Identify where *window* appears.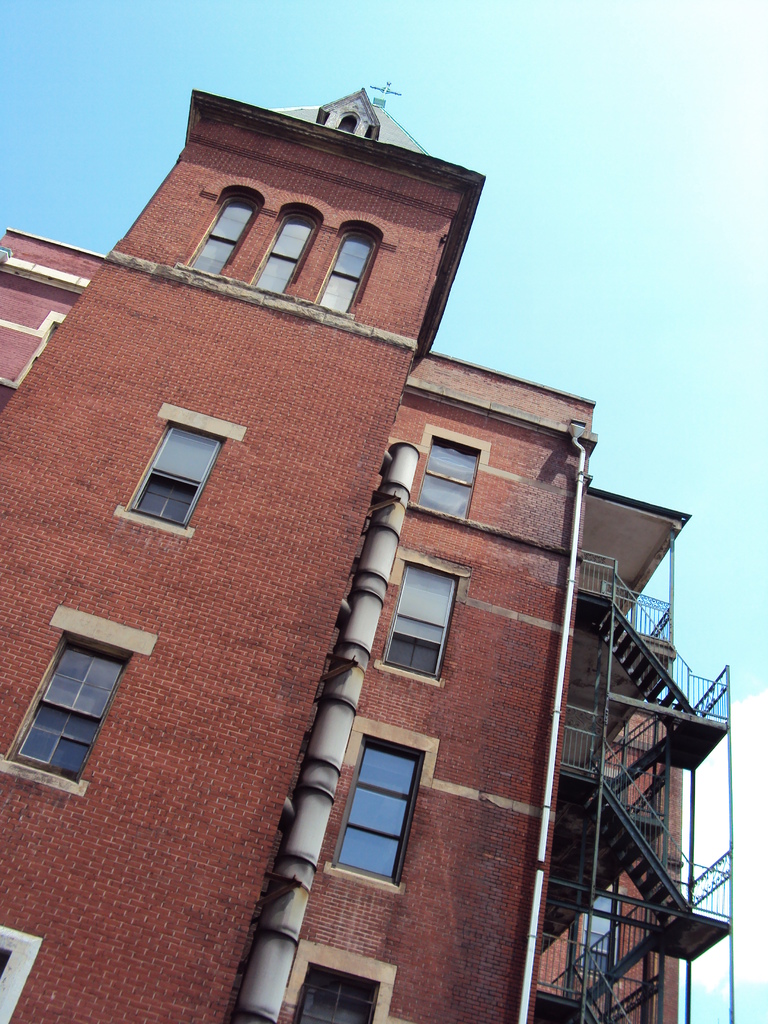
Appears at (317, 228, 378, 310).
